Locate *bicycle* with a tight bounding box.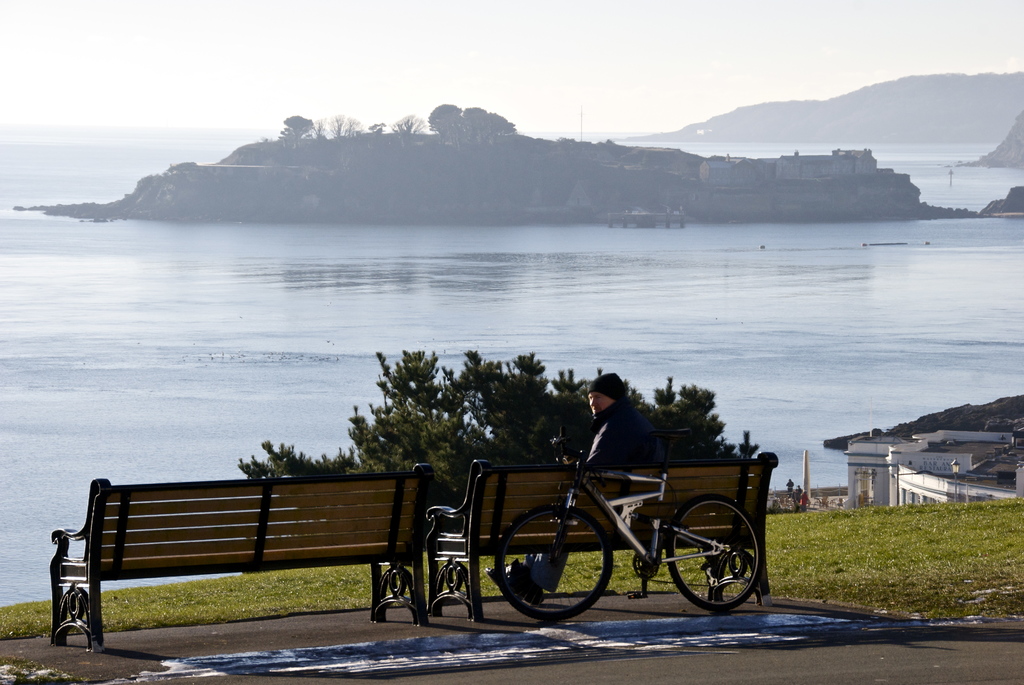
box(461, 439, 761, 616).
